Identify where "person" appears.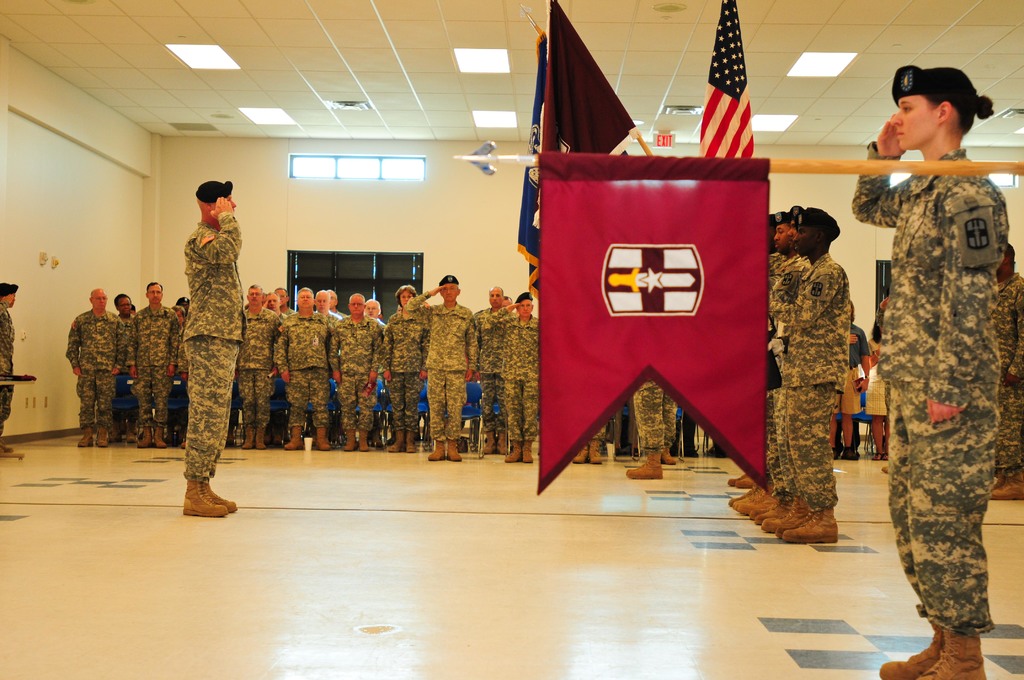
Appears at <region>989, 249, 1023, 499</region>.
